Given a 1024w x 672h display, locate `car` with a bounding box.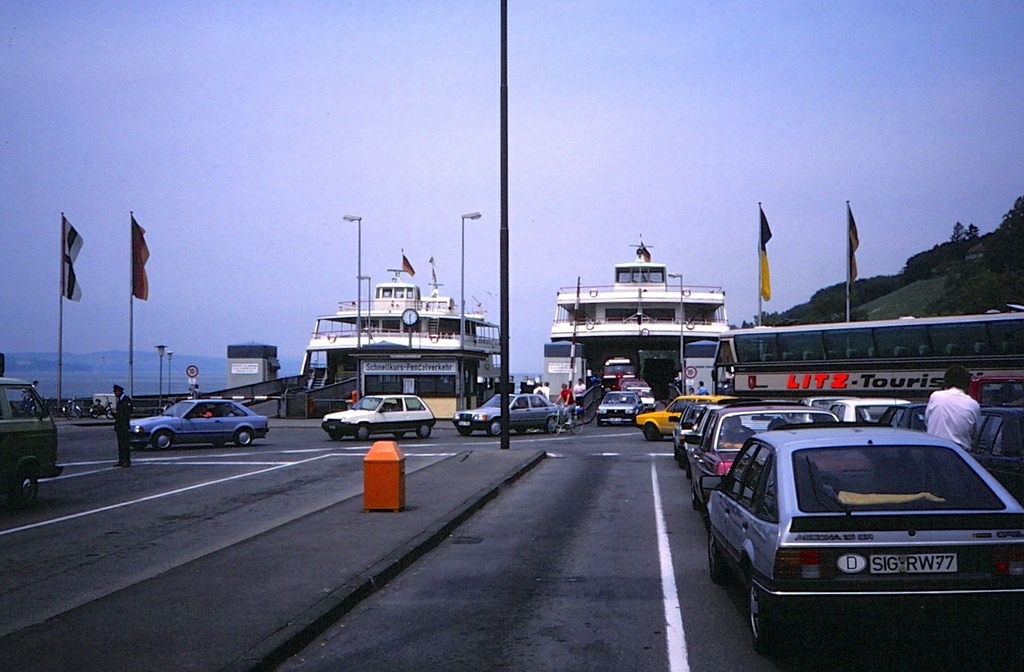
Located: [708,433,1023,645].
